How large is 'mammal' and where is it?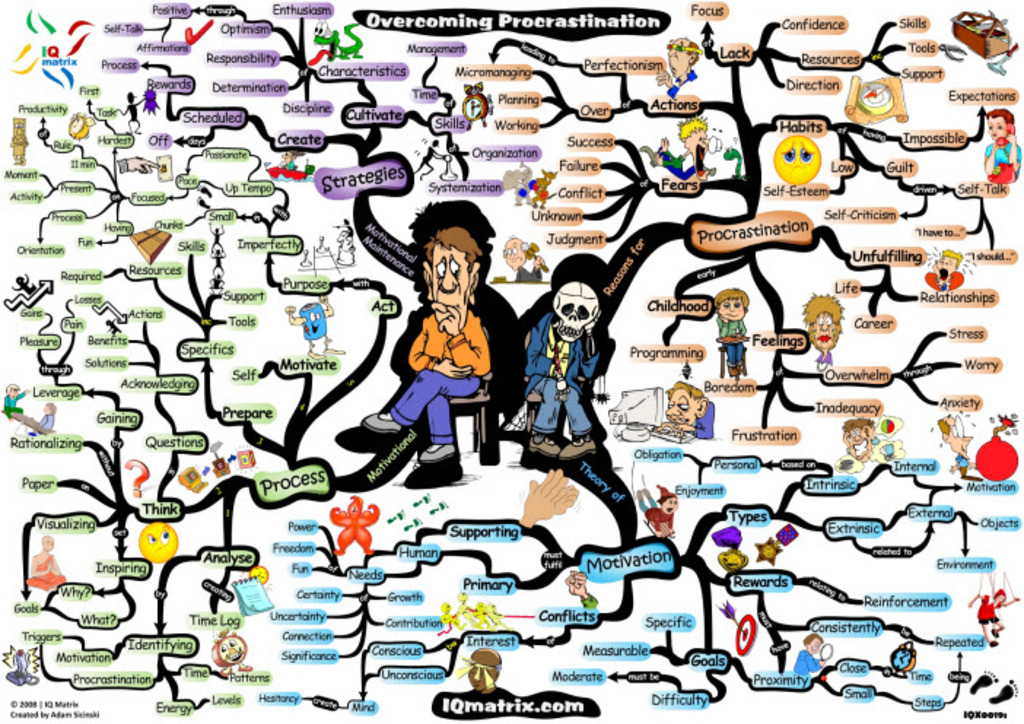
Bounding box: (left=366, top=229, right=487, bottom=460).
